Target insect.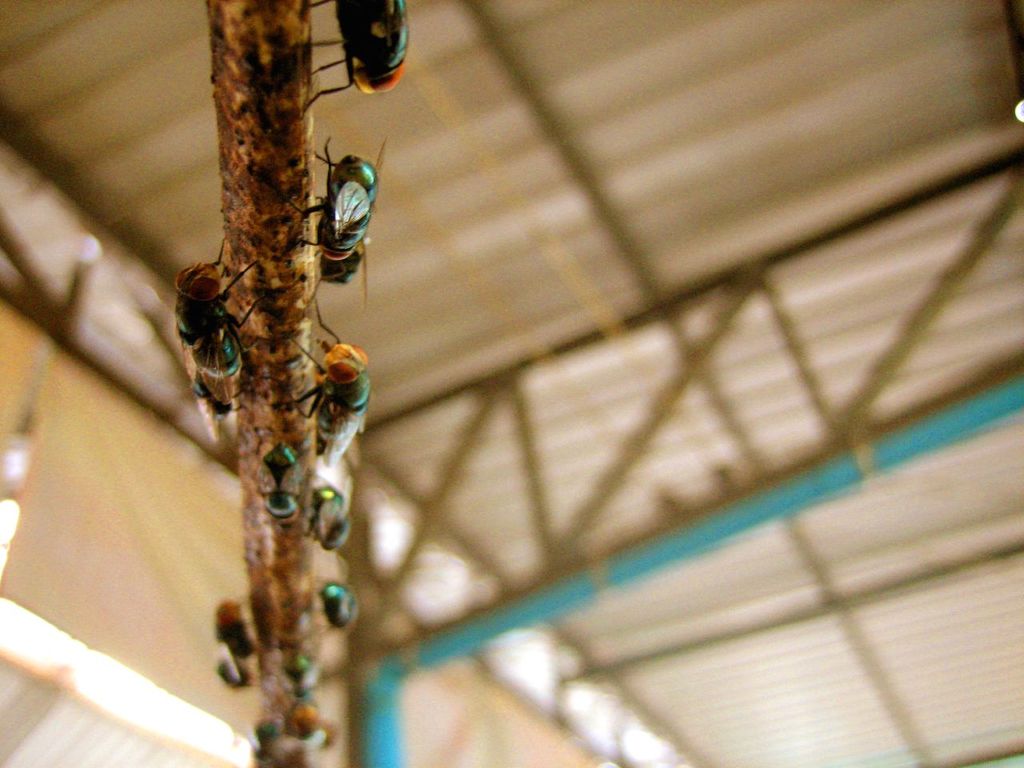
Target region: <bbox>174, 242, 305, 443</bbox>.
